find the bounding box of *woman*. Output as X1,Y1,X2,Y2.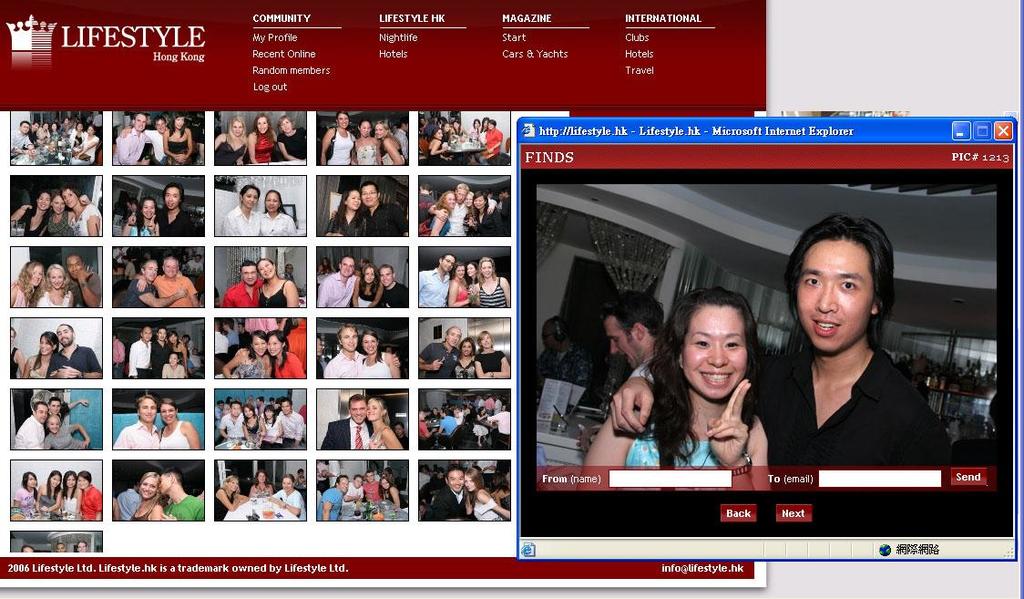
468,404,489,449.
